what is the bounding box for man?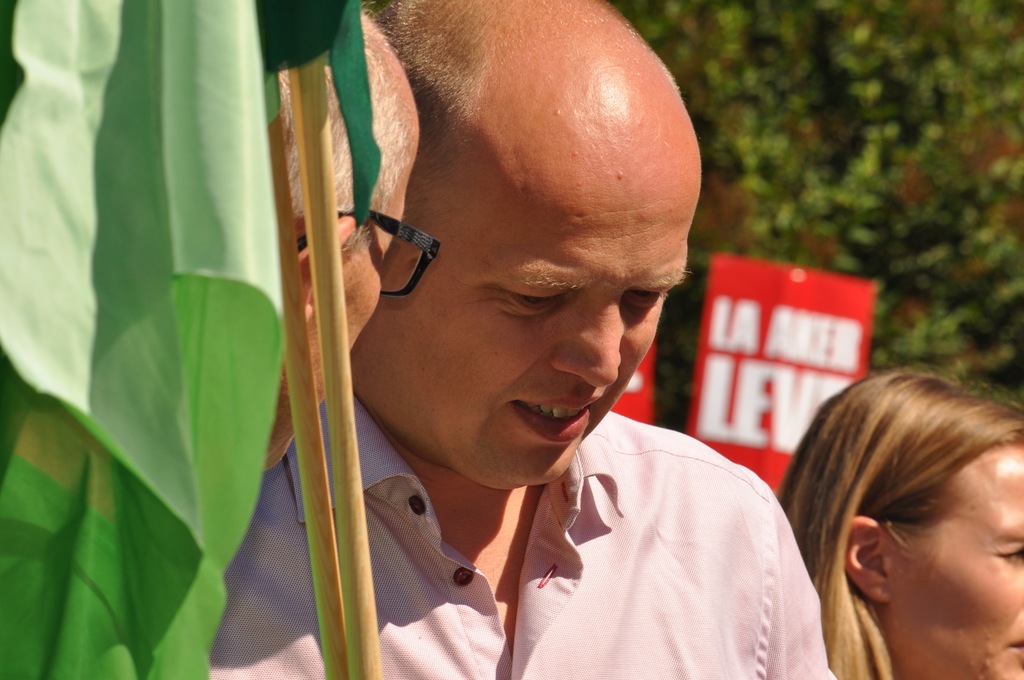
left=206, top=0, right=838, bottom=679.
